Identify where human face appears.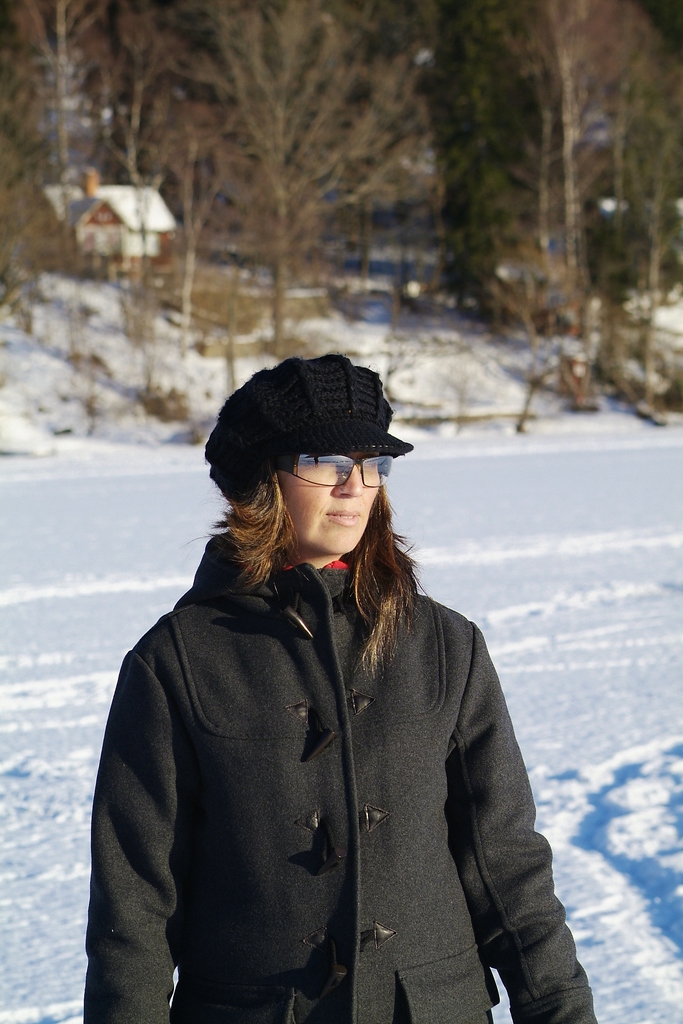
Appears at 279 447 378 557.
